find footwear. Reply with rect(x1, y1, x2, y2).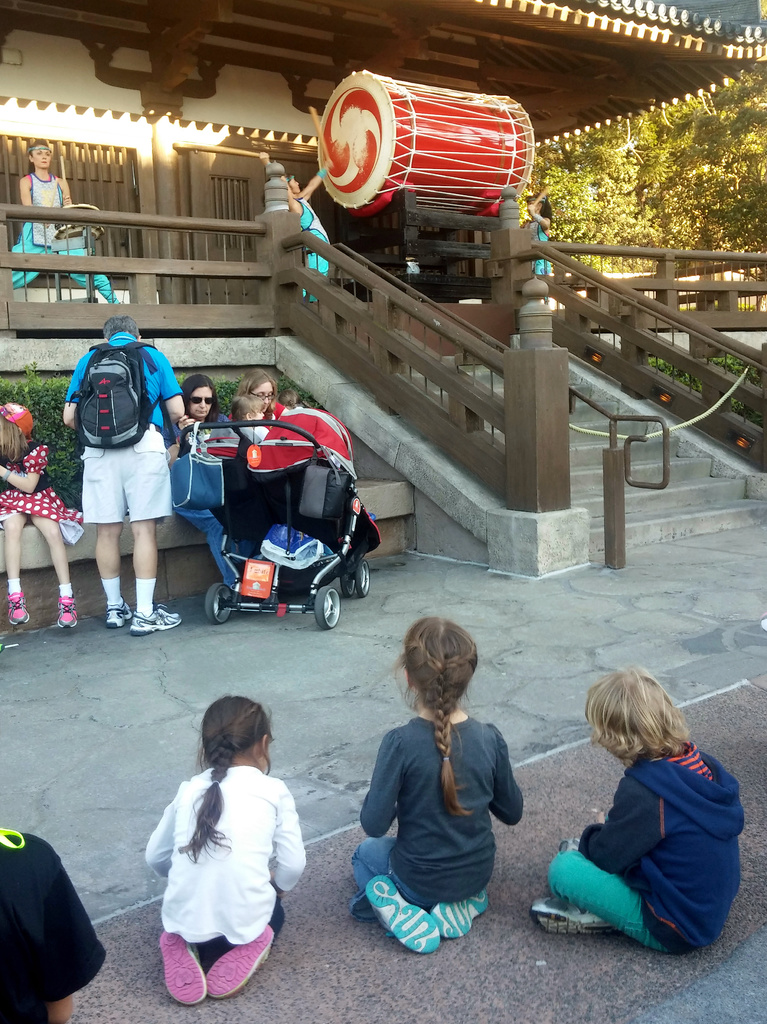
rect(6, 599, 33, 627).
